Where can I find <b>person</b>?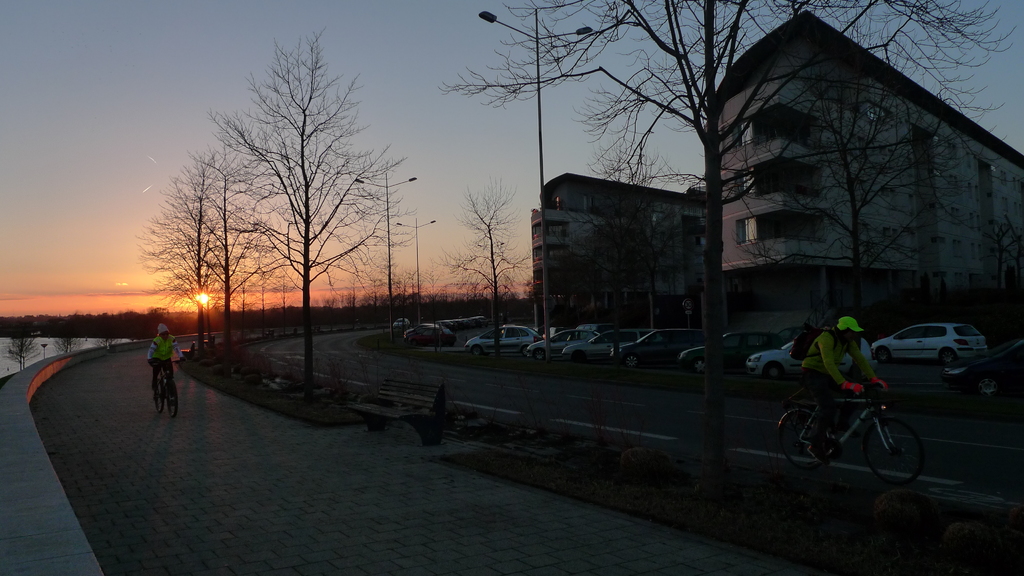
You can find it at {"left": 129, "top": 330, "right": 169, "bottom": 429}.
